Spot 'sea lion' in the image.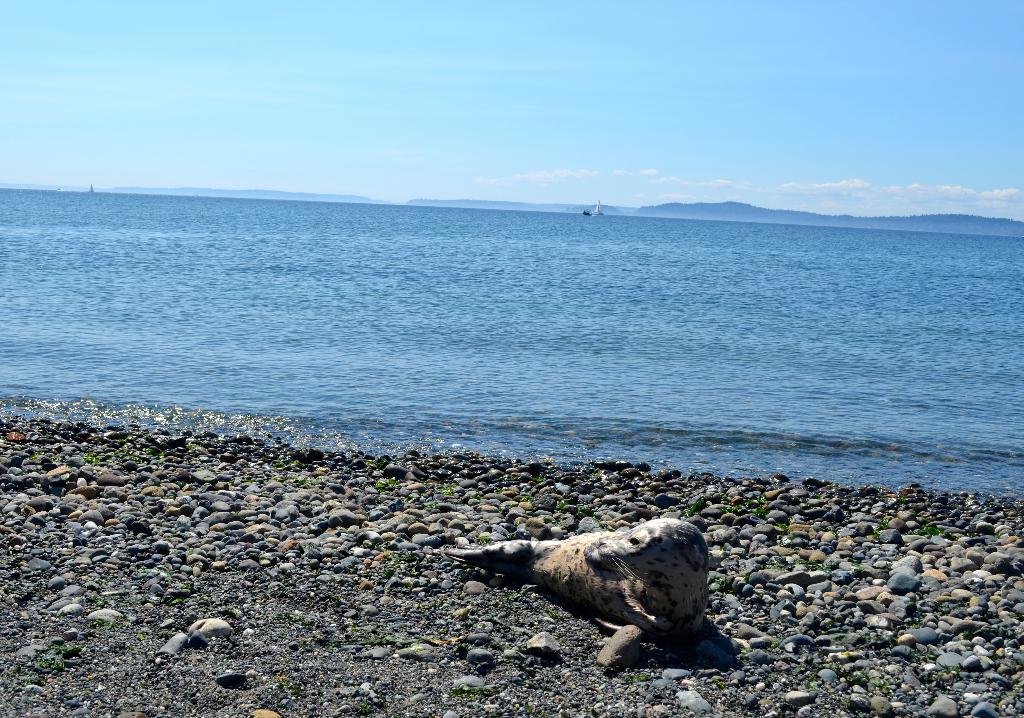
'sea lion' found at rect(448, 511, 749, 677).
